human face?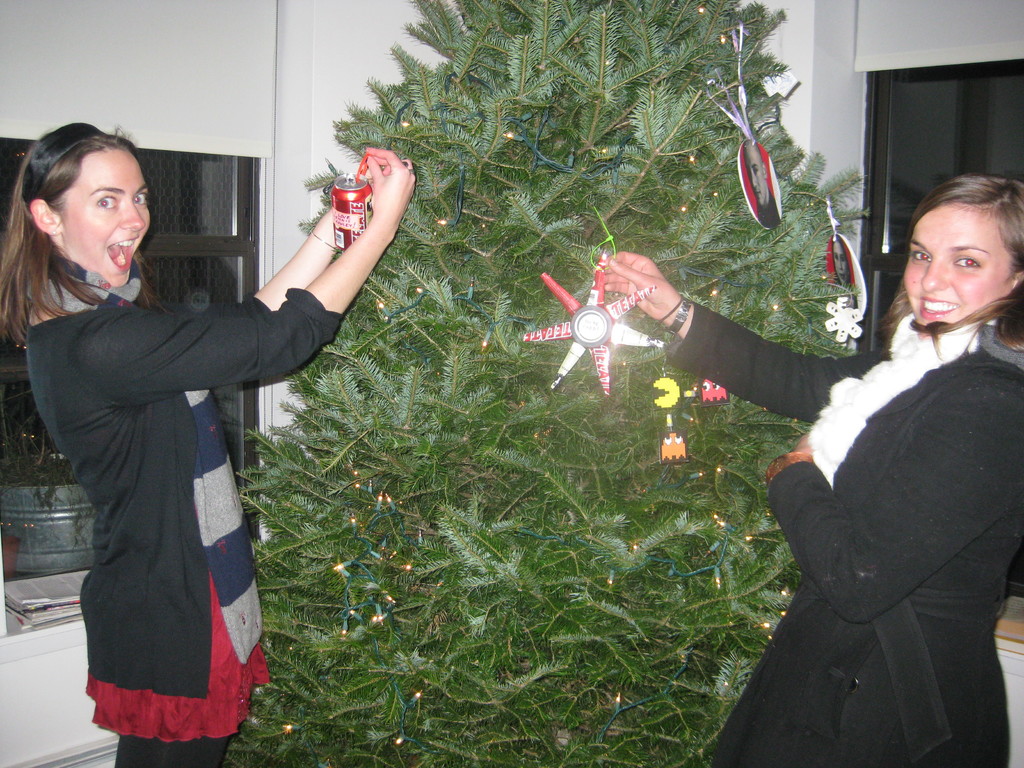
904,202,1017,326
